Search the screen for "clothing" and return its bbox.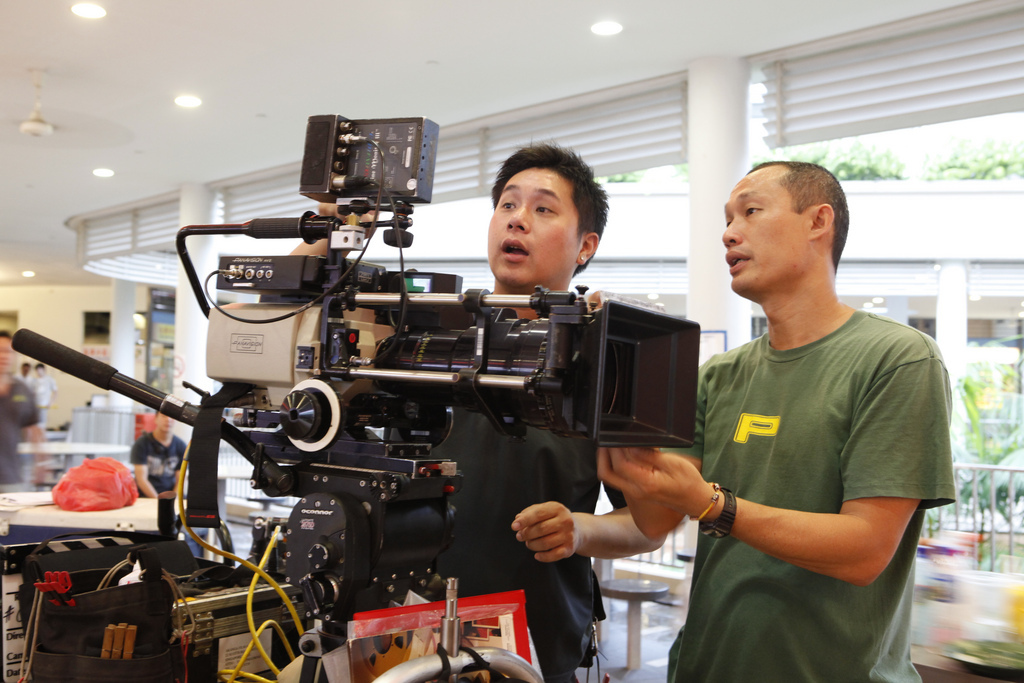
Found: left=369, top=291, right=657, bottom=682.
